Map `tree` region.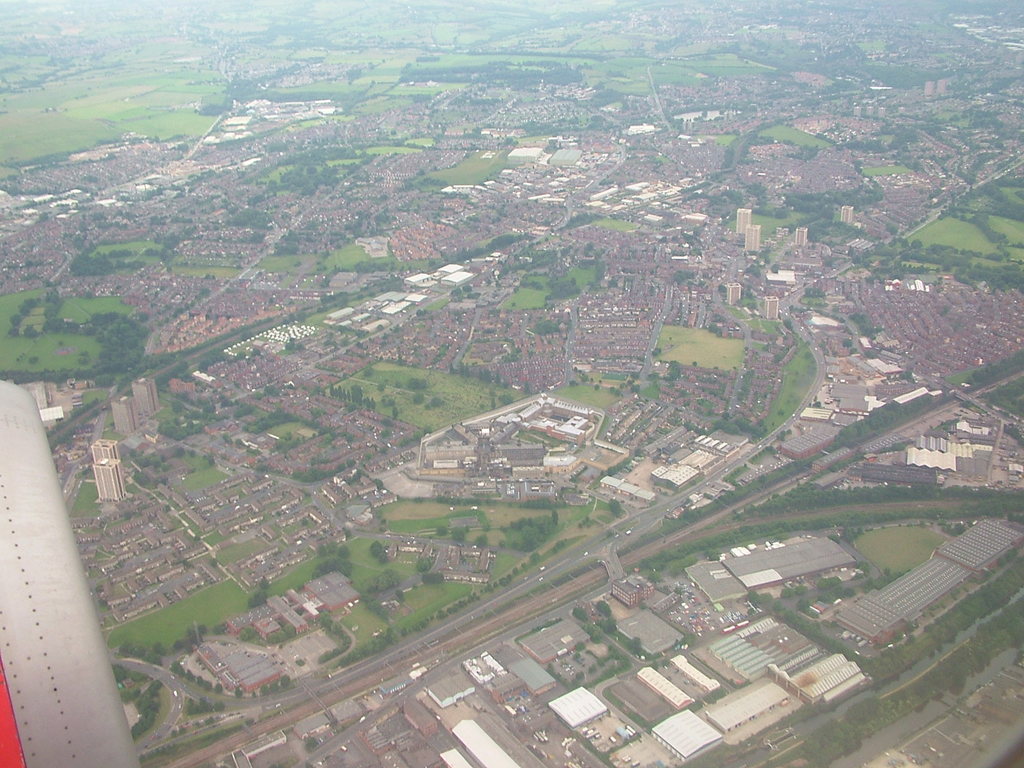
Mapped to <box>371,553,388,564</box>.
